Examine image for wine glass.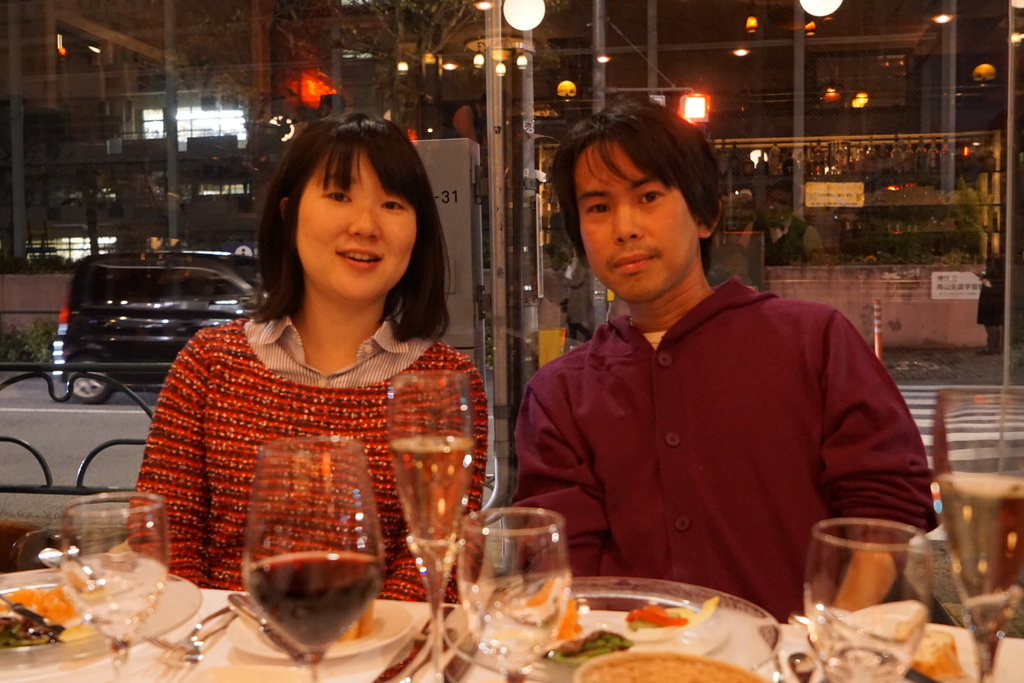
Examination result: Rect(940, 387, 1023, 682).
